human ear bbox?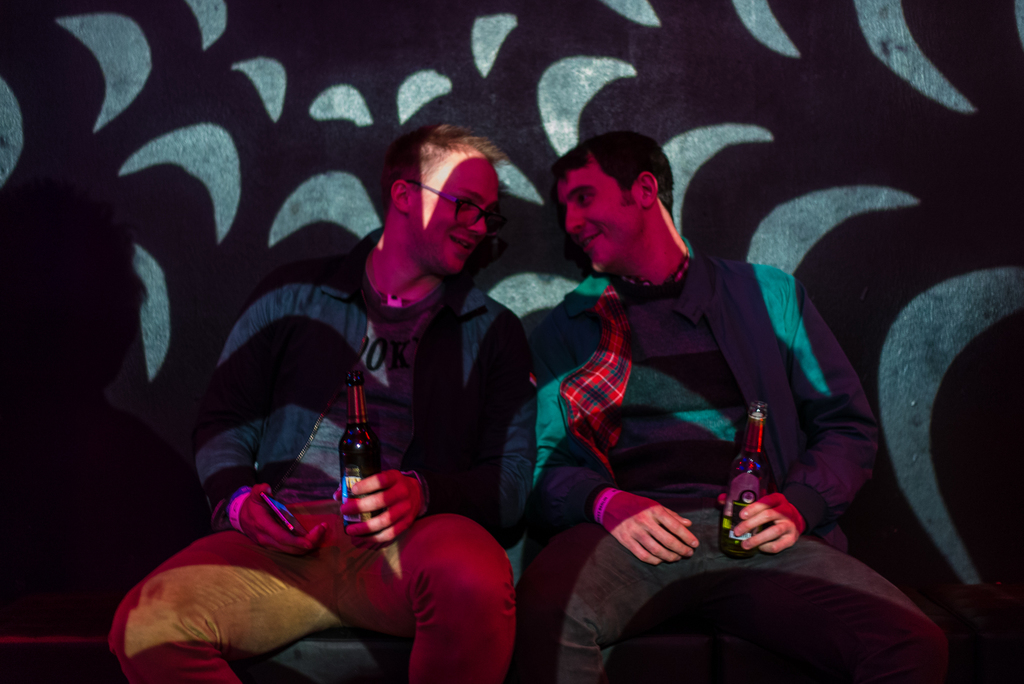
detection(391, 181, 412, 213)
